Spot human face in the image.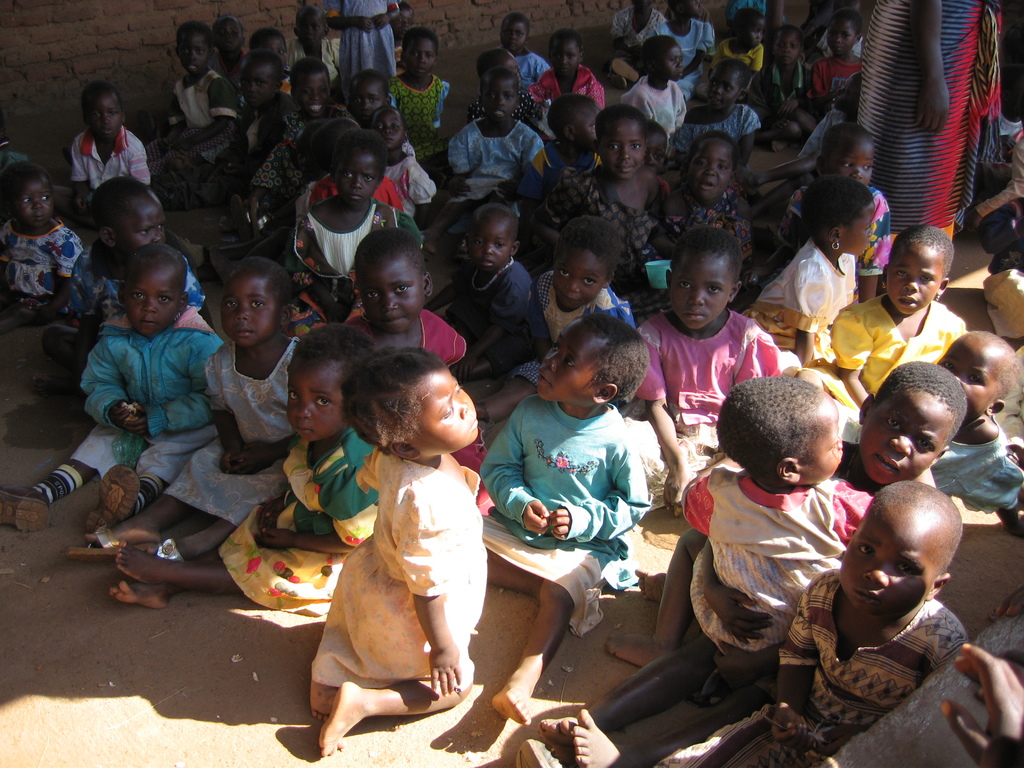
human face found at [left=222, top=278, right=276, bottom=351].
